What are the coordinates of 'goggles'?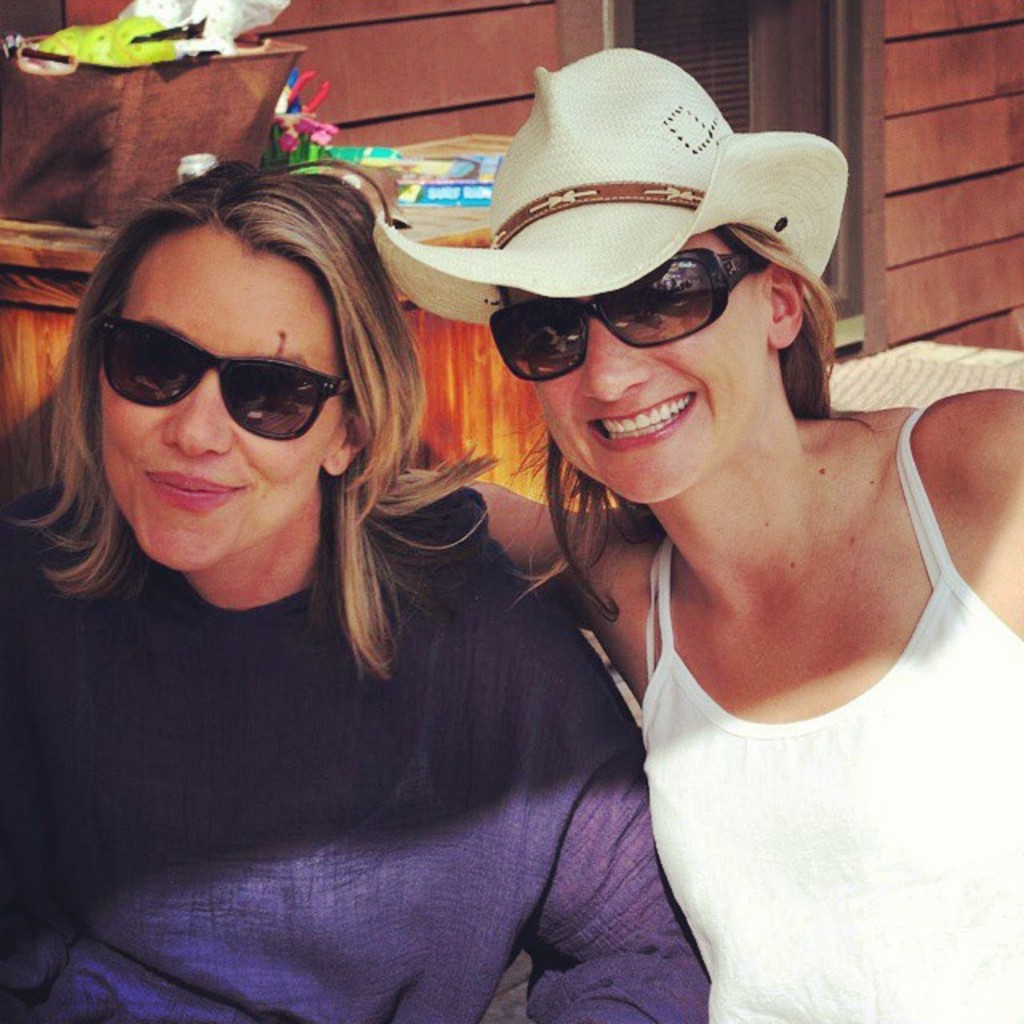
(x1=486, y1=243, x2=762, y2=382).
